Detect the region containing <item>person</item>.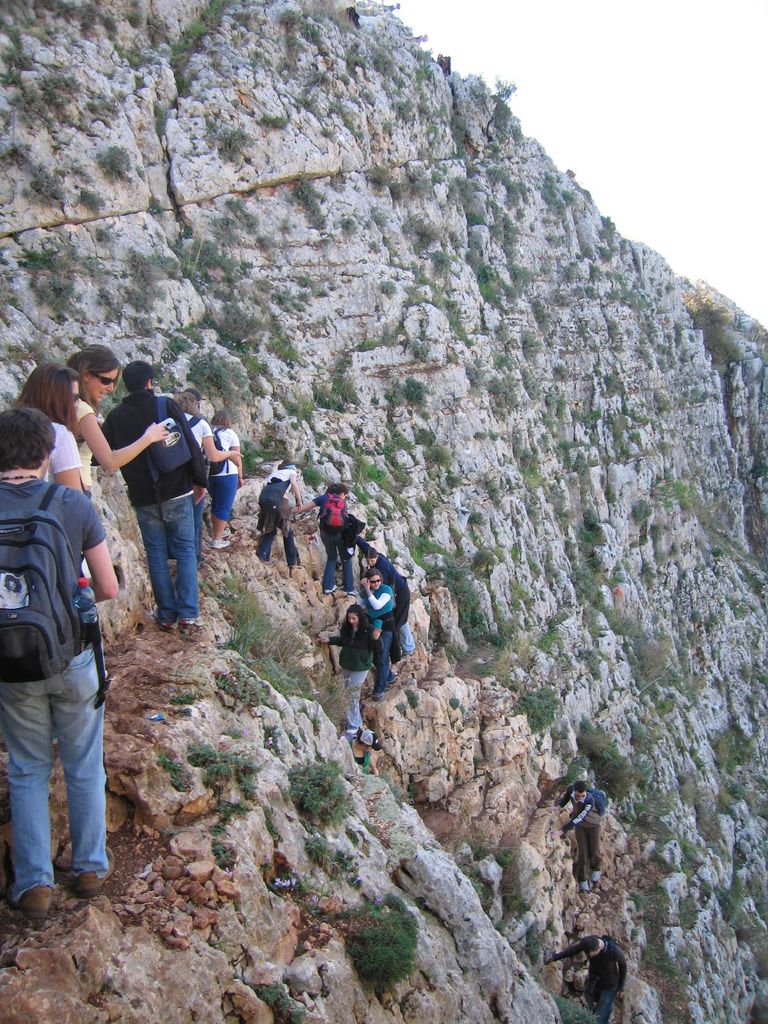
99/356/208/636.
